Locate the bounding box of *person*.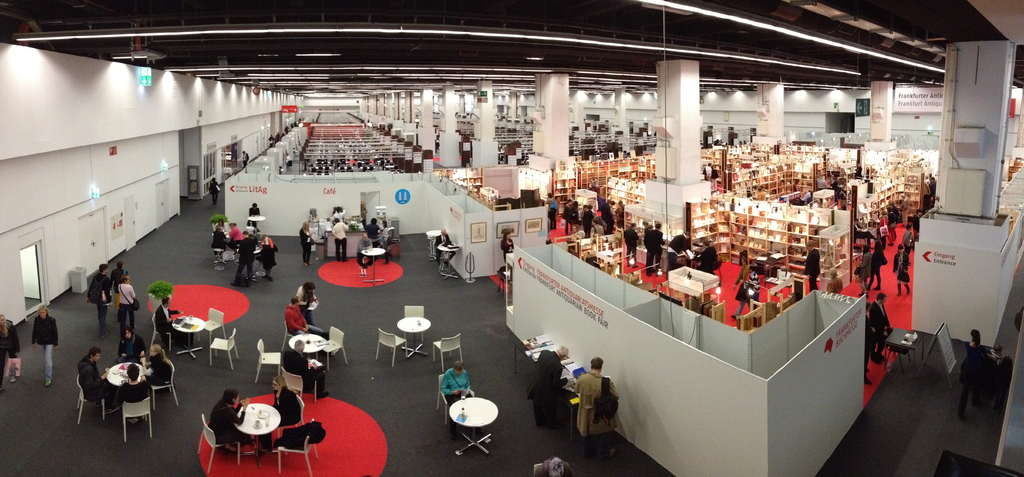
Bounding box: locate(284, 295, 324, 340).
